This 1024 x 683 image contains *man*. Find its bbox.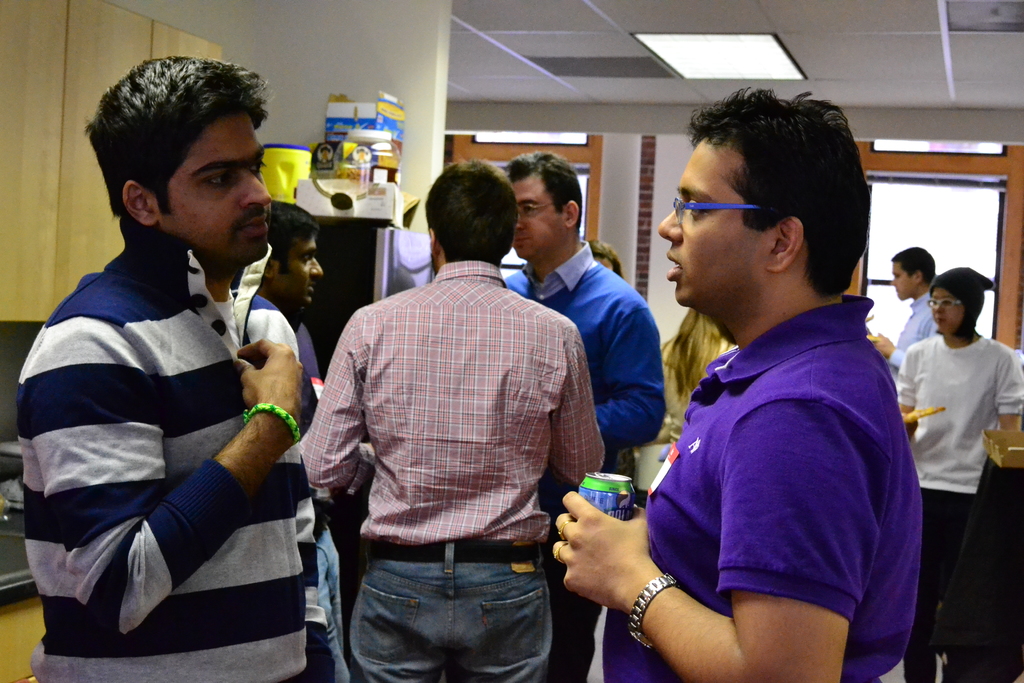
<box>299,158,606,682</box>.
